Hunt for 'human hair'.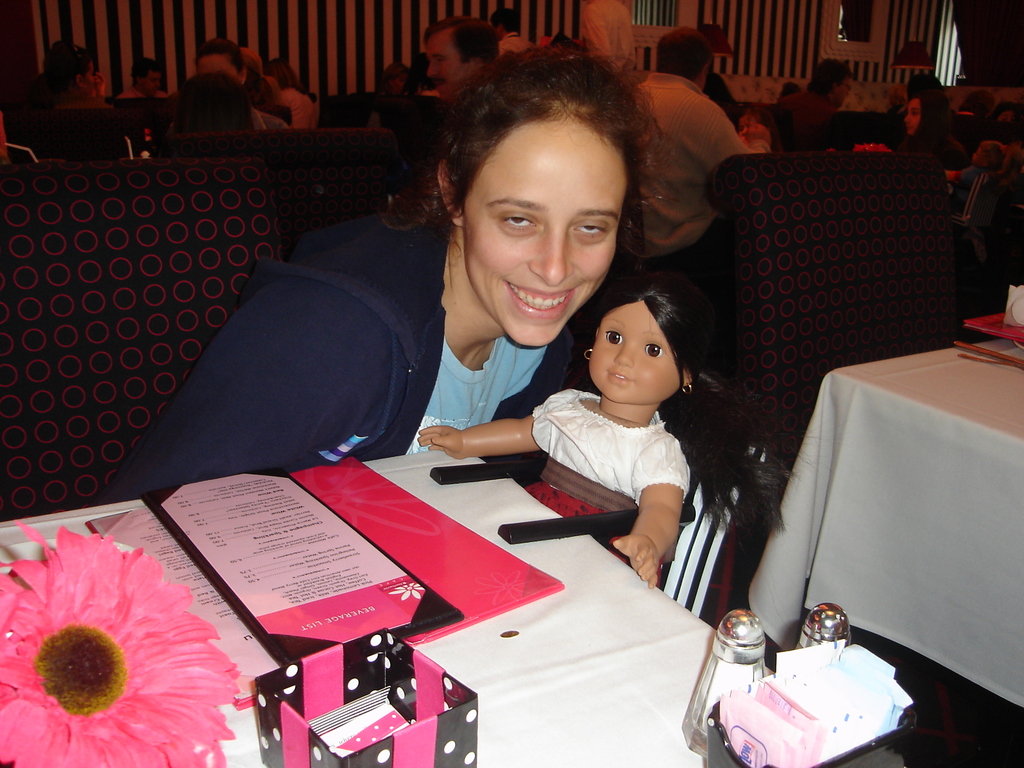
Hunted down at <bbox>774, 93, 833, 149</bbox>.
